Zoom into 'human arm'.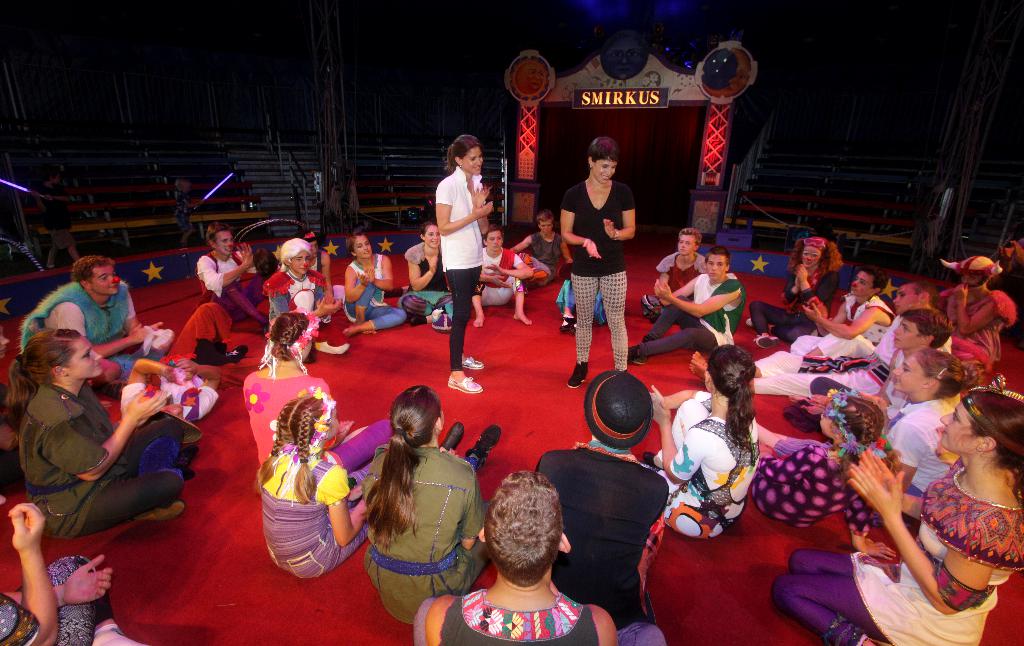
Zoom target: locate(558, 189, 600, 256).
